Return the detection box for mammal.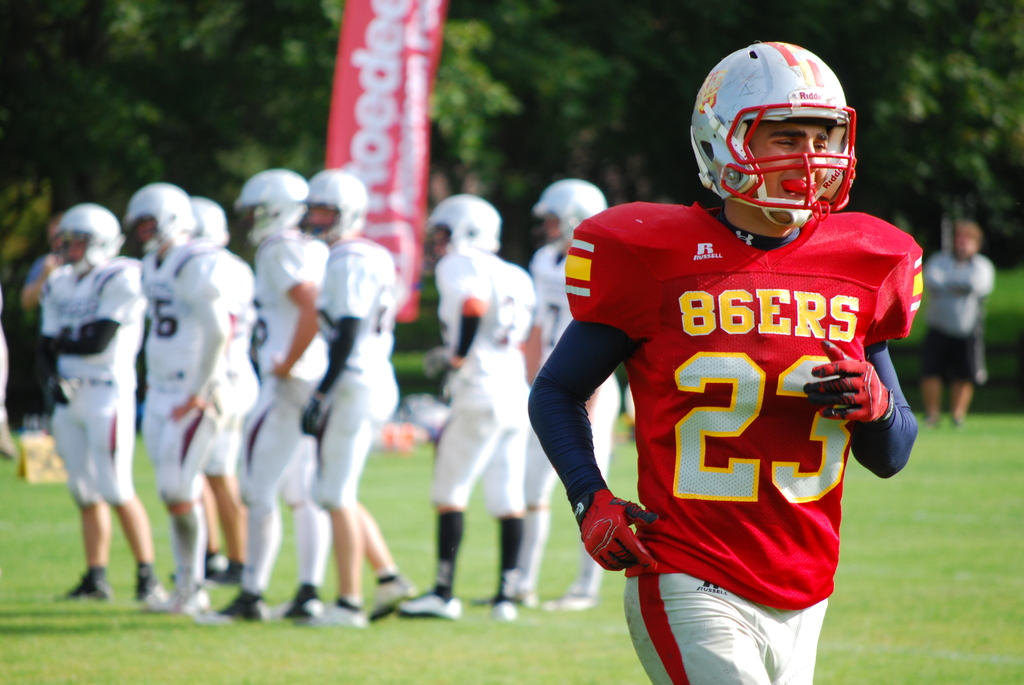
121/188/231/611.
